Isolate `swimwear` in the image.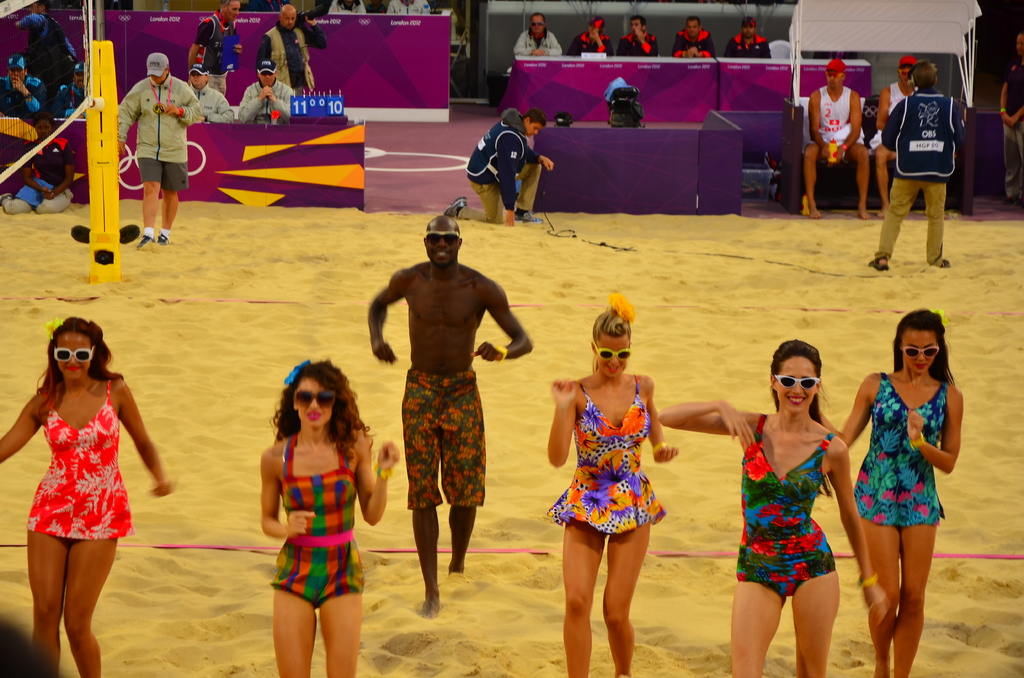
Isolated region: pyautogui.locateOnScreen(397, 369, 490, 512).
